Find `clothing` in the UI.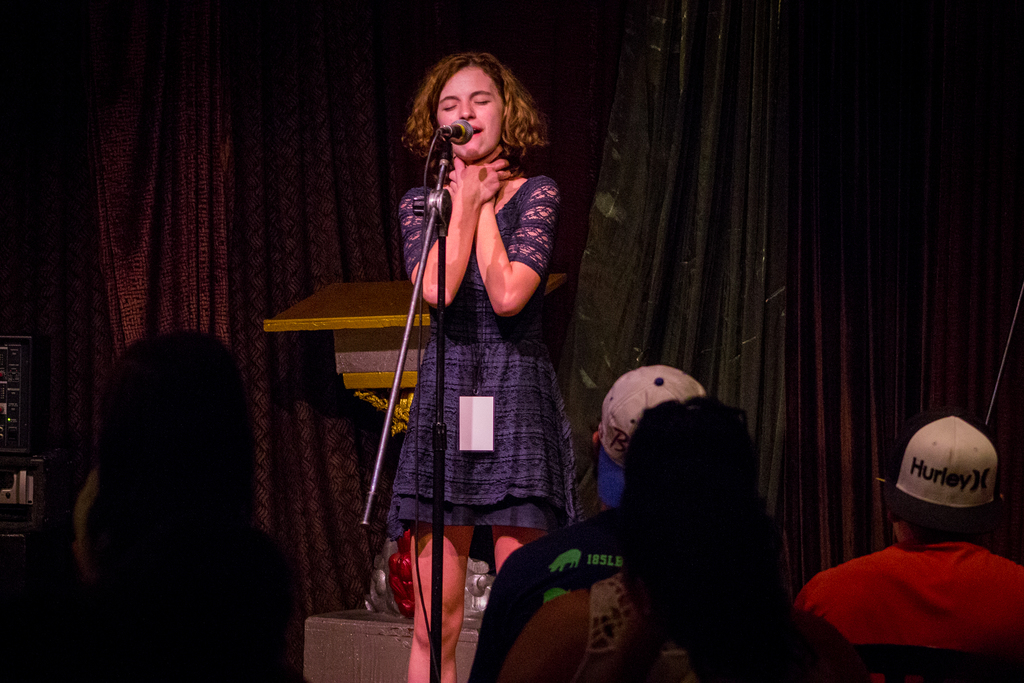
UI element at rect(787, 542, 1023, 659).
